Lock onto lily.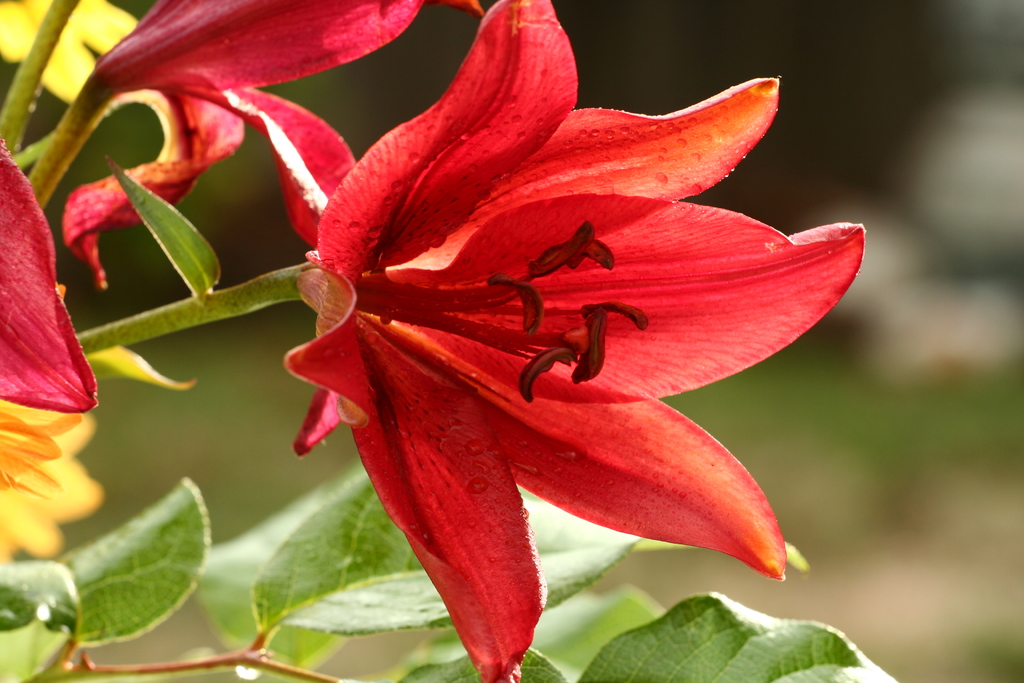
Locked: <bbox>282, 0, 869, 682</bbox>.
